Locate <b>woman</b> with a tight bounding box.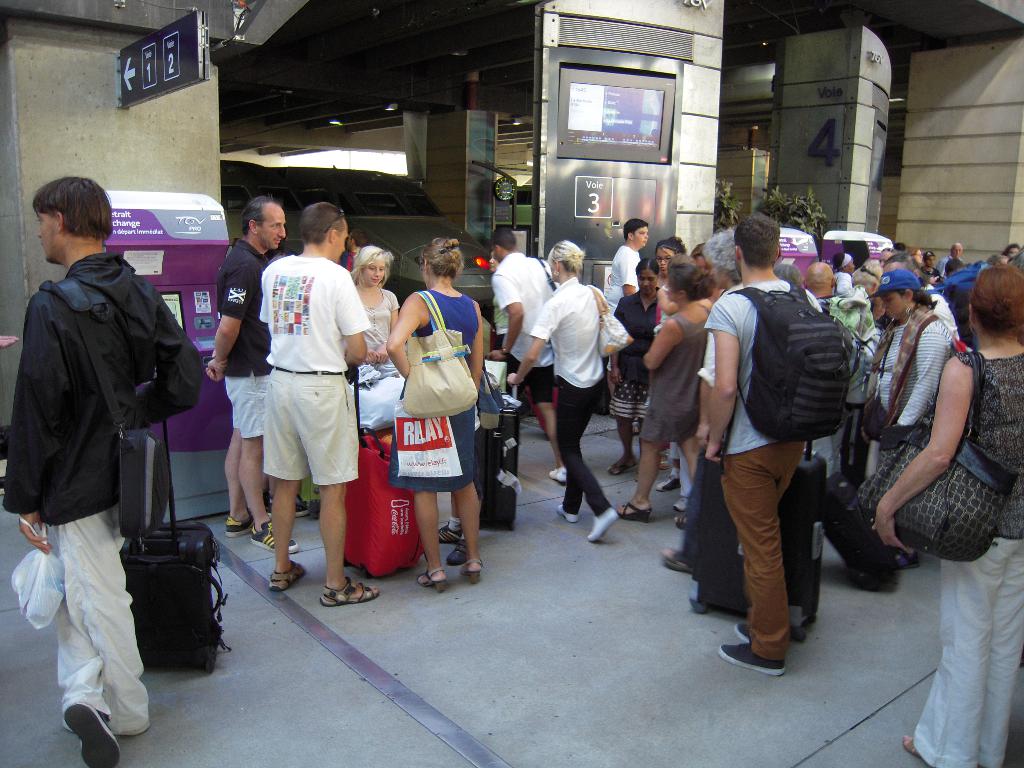
{"left": 858, "top": 269, "right": 951, "bottom": 572}.
